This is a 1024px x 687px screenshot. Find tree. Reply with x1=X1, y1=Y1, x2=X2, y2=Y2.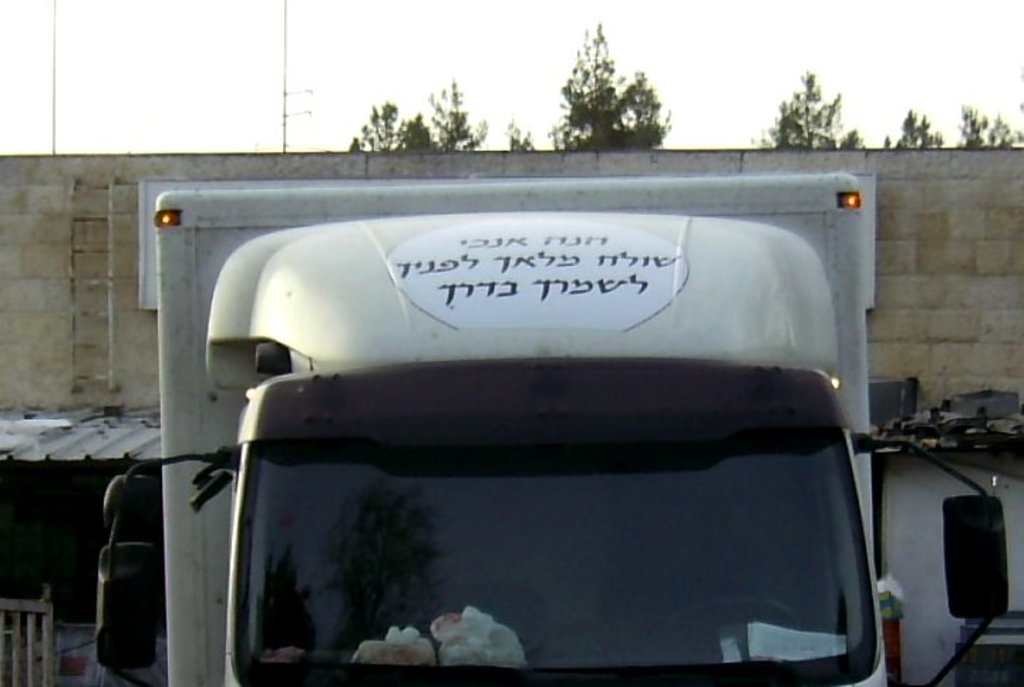
x1=893, y1=104, x2=953, y2=151.
